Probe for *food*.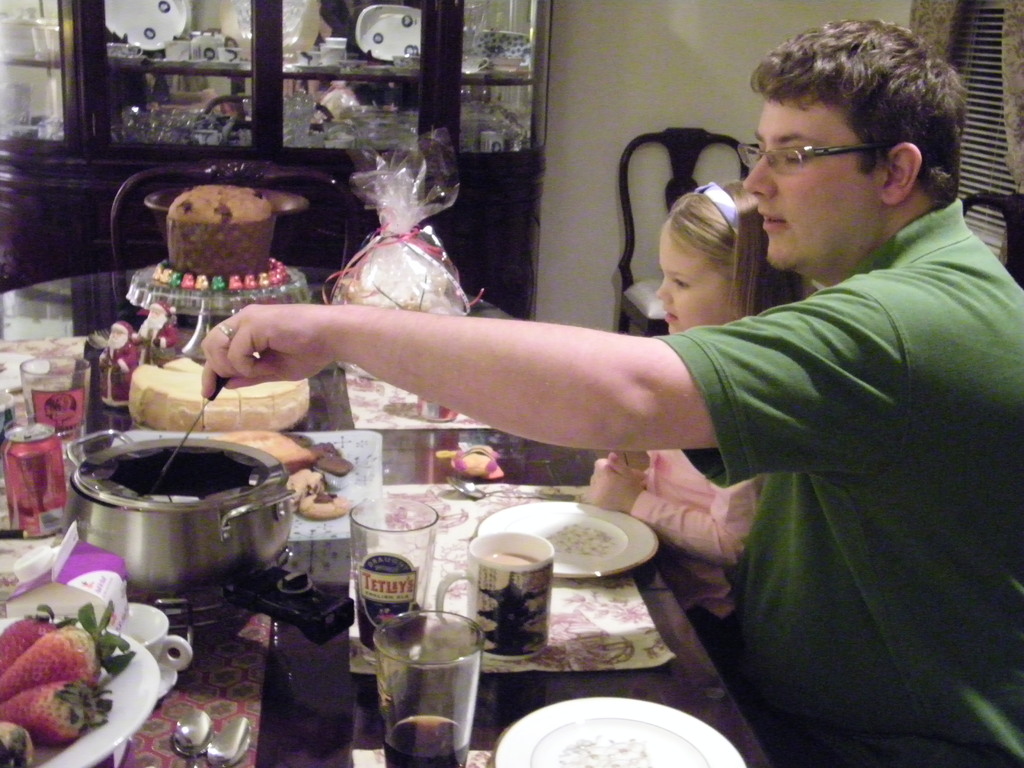
Probe result: bbox(168, 182, 271, 225).
